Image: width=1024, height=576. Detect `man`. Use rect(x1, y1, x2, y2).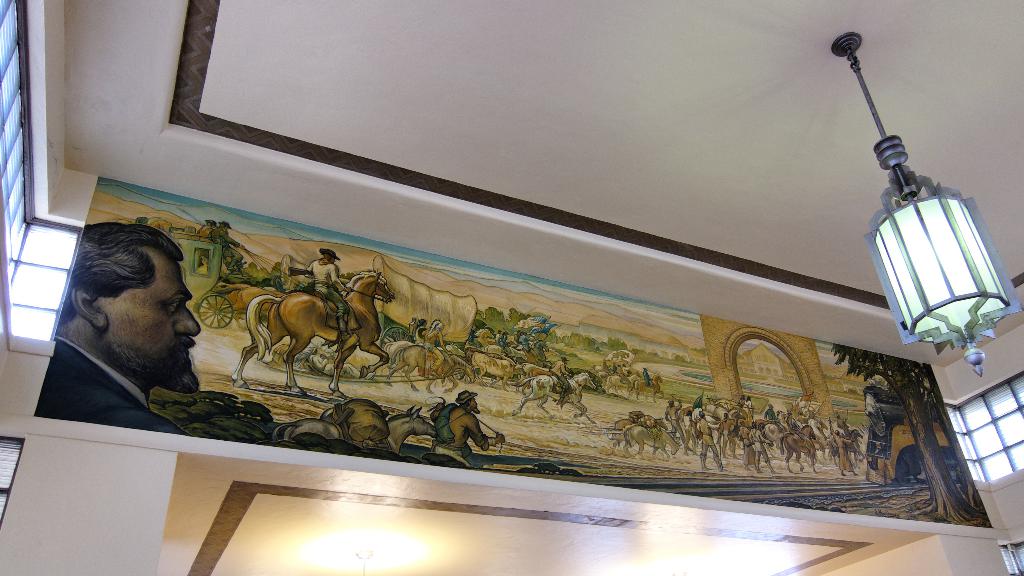
rect(22, 213, 236, 441).
